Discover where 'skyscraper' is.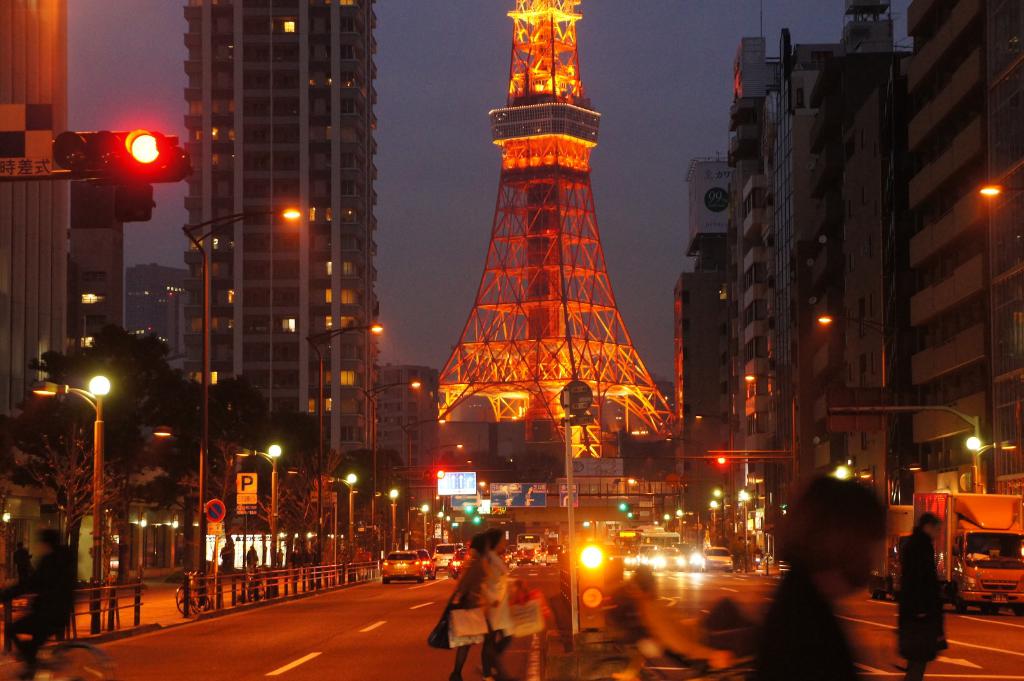
Discovered at [149, 0, 399, 520].
